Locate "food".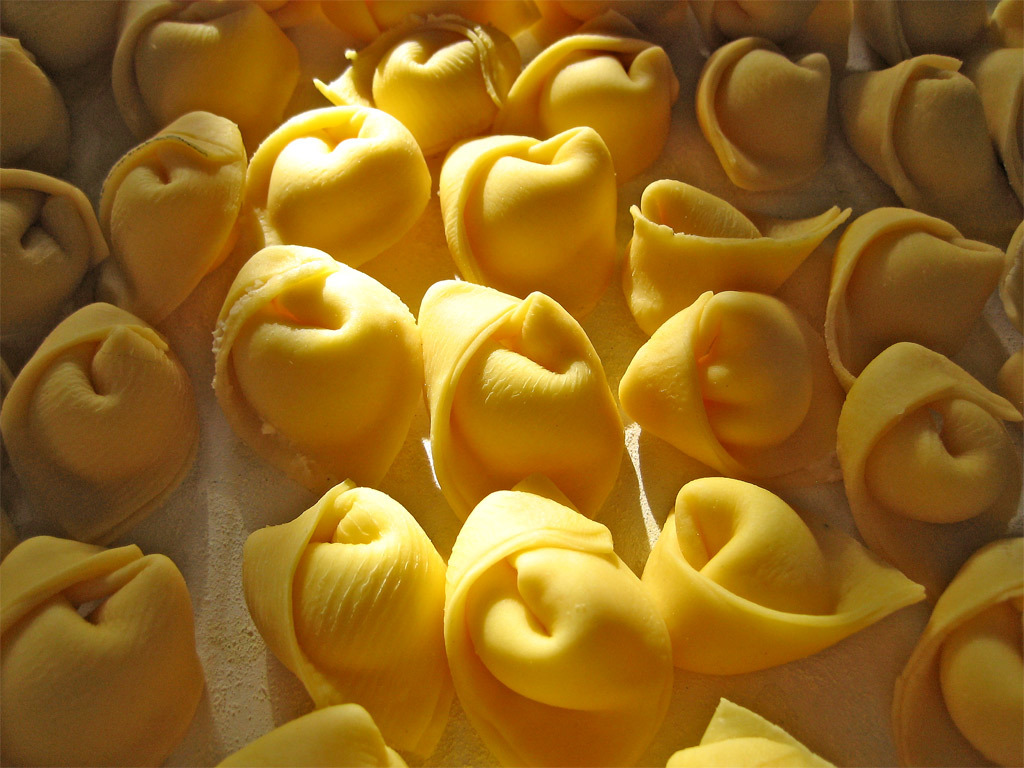
Bounding box: box(638, 472, 928, 684).
